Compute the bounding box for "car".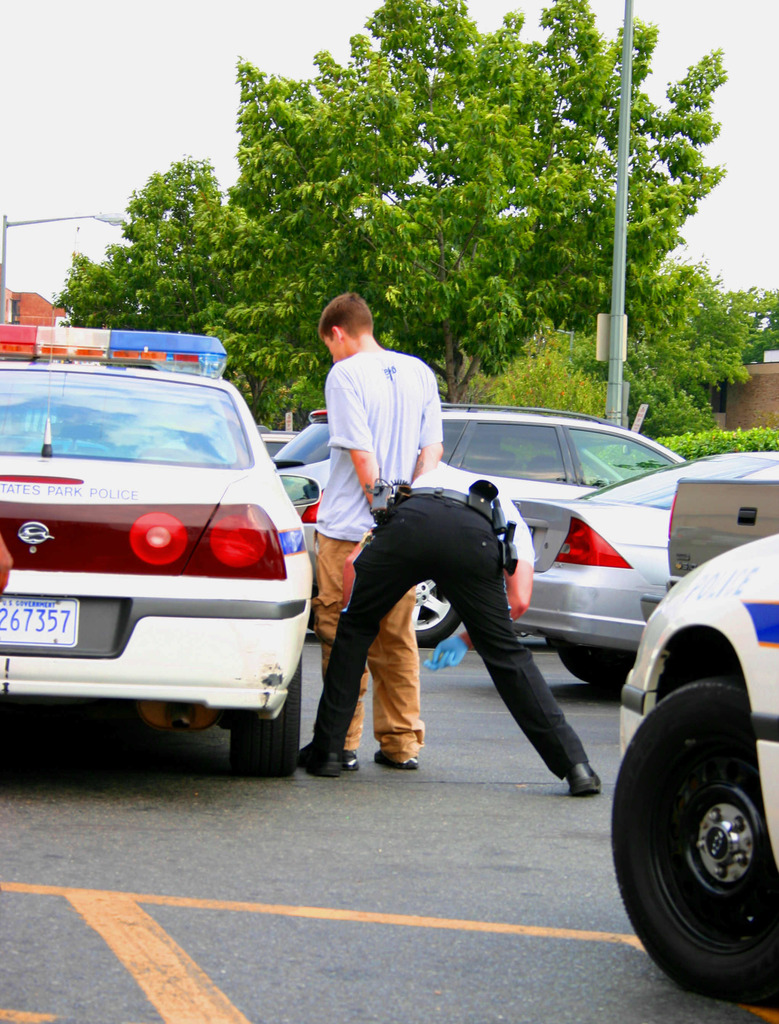
x1=602, y1=524, x2=778, y2=1007.
